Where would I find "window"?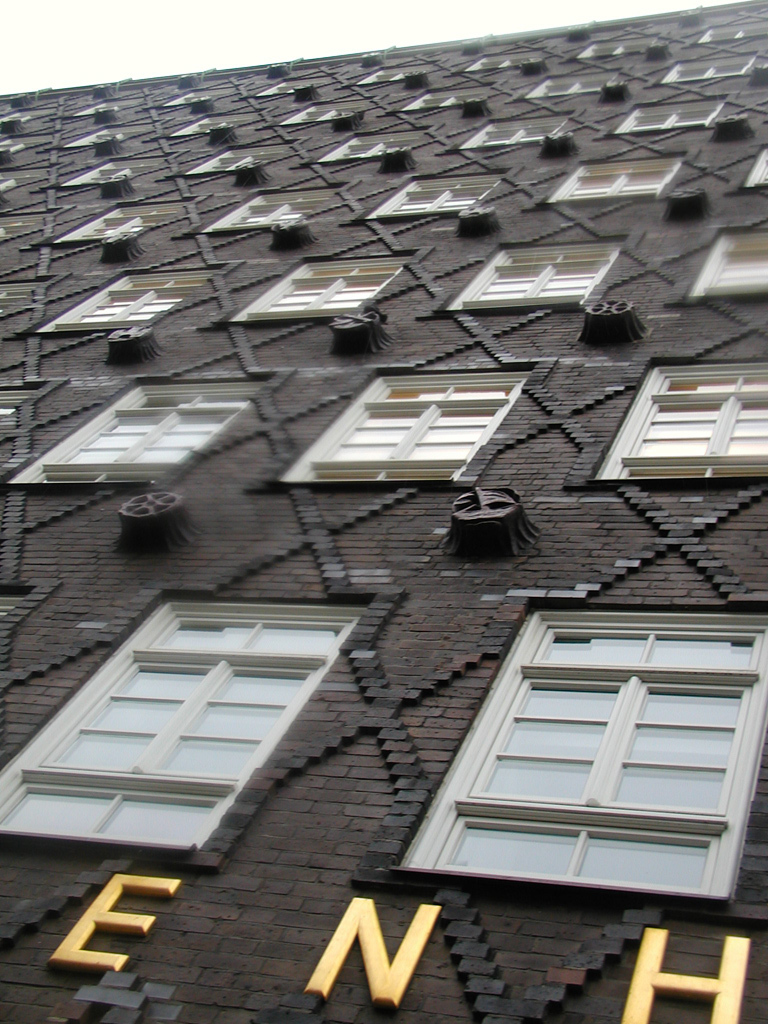
At crop(610, 84, 727, 138).
